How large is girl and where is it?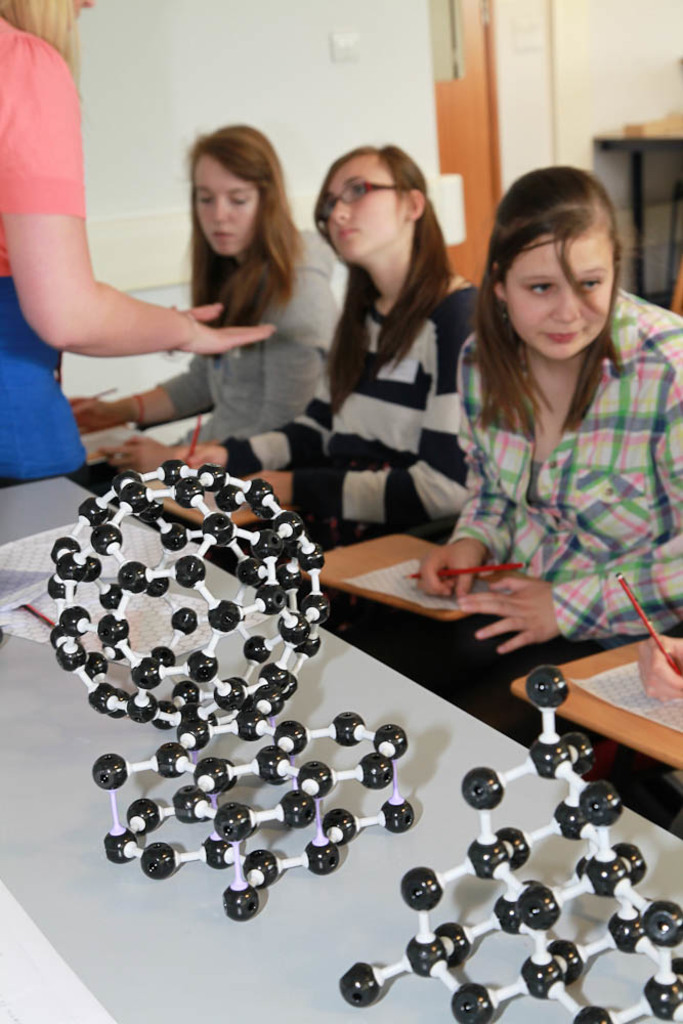
Bounding box: {"x1": 65, "y1": 124, "x2": 341, "y2": 472}.
